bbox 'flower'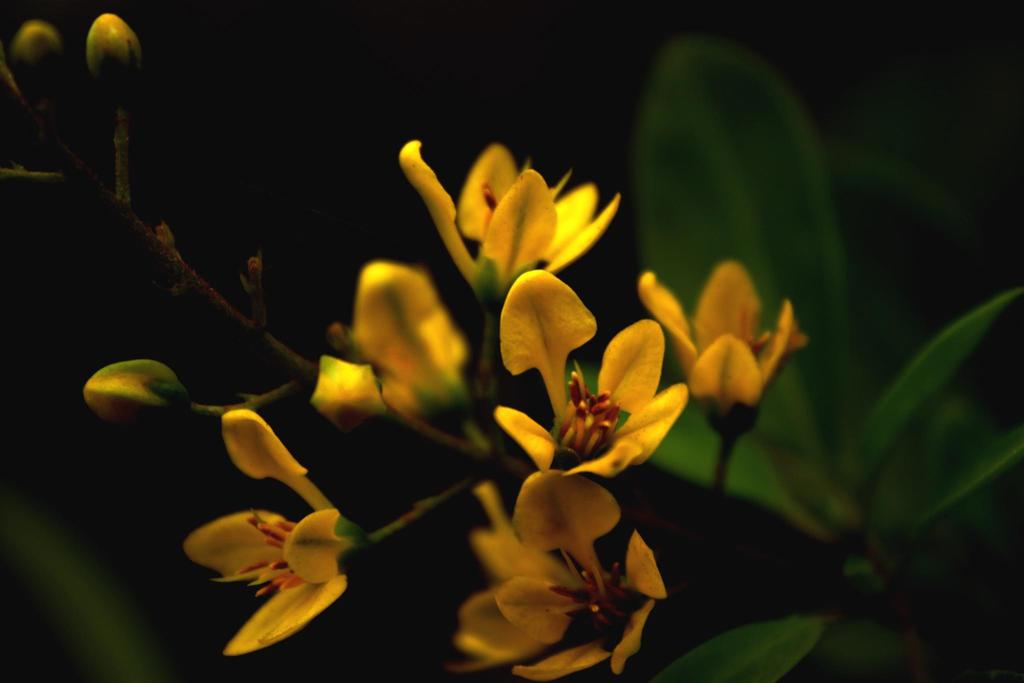
181:404:387:650
